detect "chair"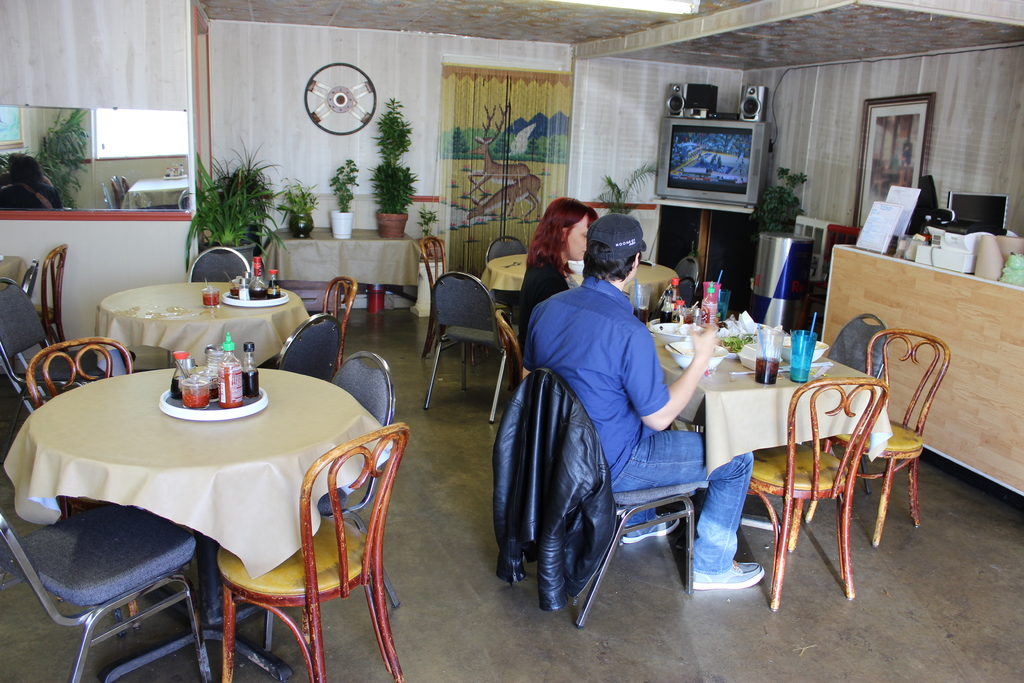
[left=320, top=276, right=356, bottom=366]
